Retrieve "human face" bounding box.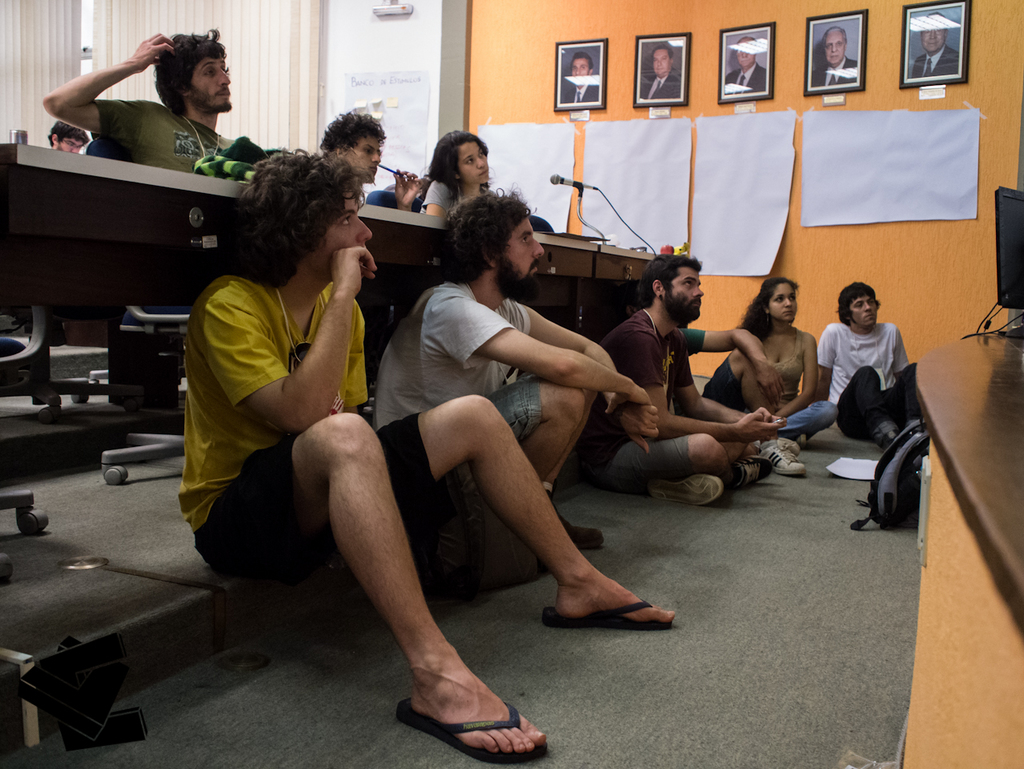
Bounding box: 774,283,796,317.
